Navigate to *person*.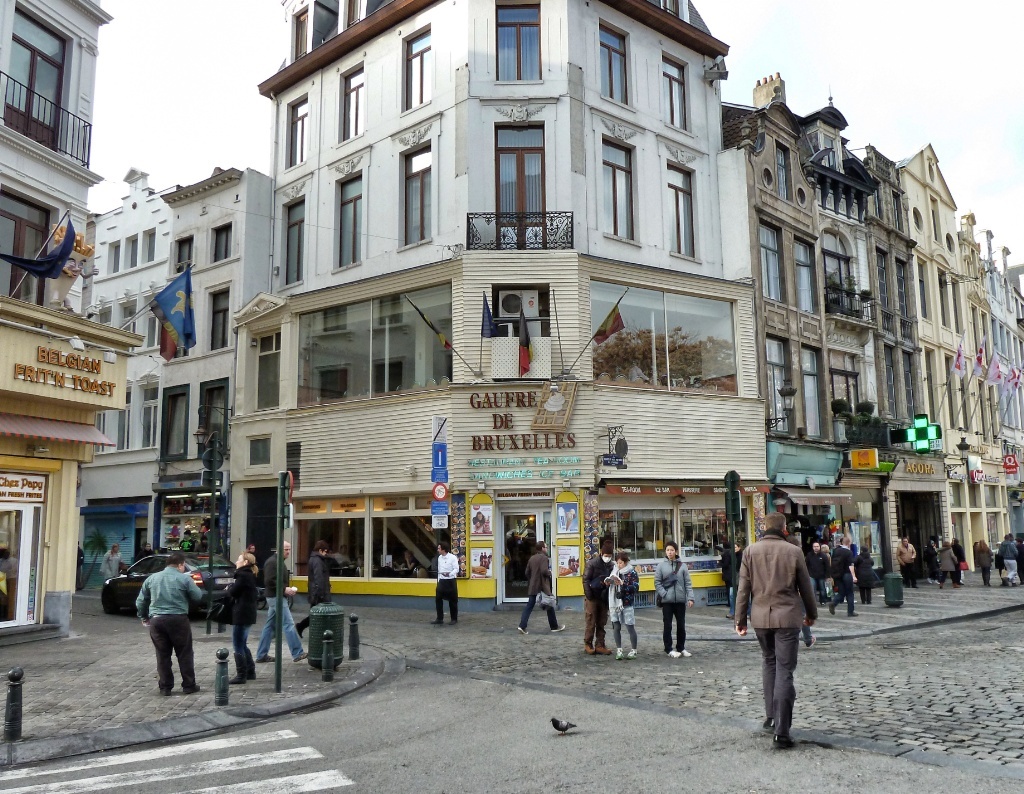
Navigation target: {"left": 436, "top": 538, "right": 459, "bottom": 623}.
